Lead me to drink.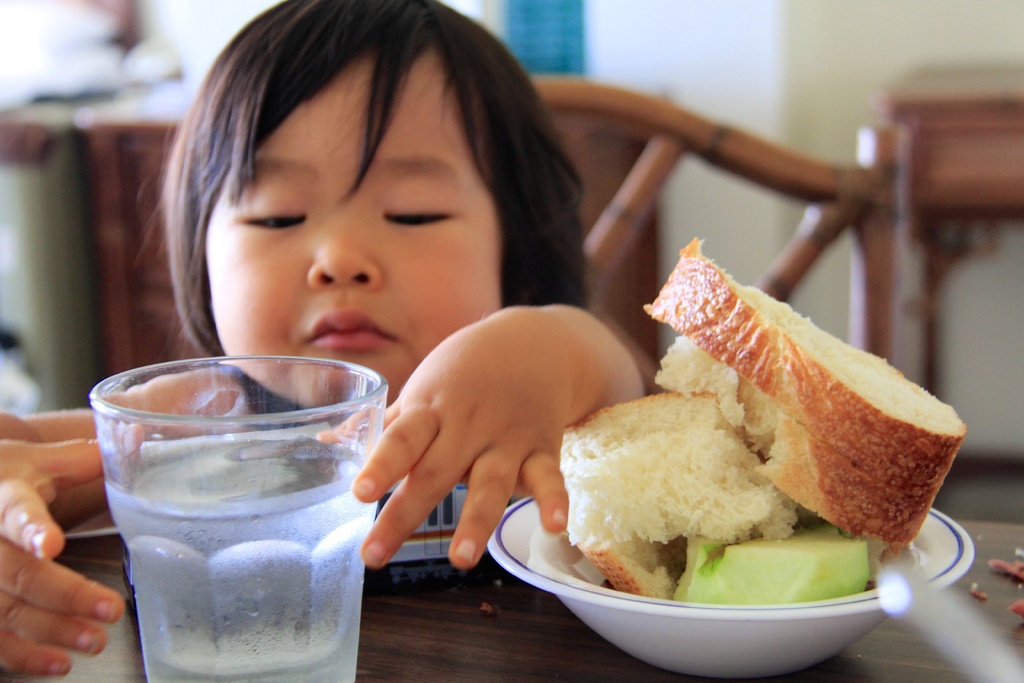
Lead to x1=89 y1=338 x2=401 y2=677.
